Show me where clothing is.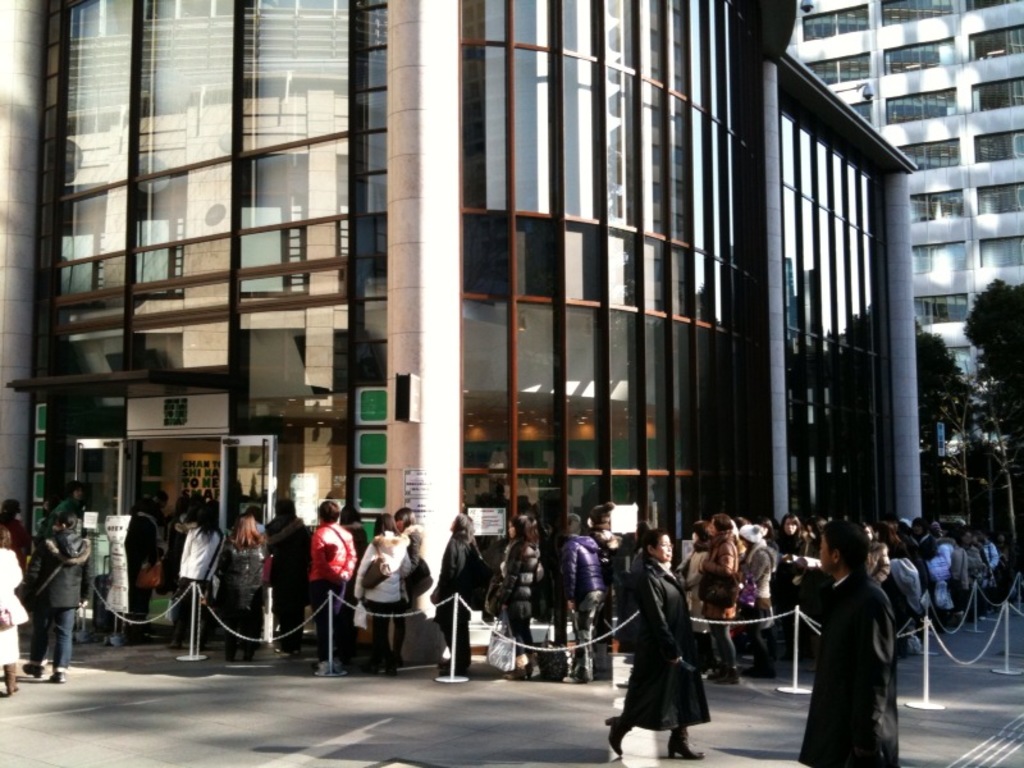
clothing is at (x1=0, y1=545, x2=33, y2=673).
